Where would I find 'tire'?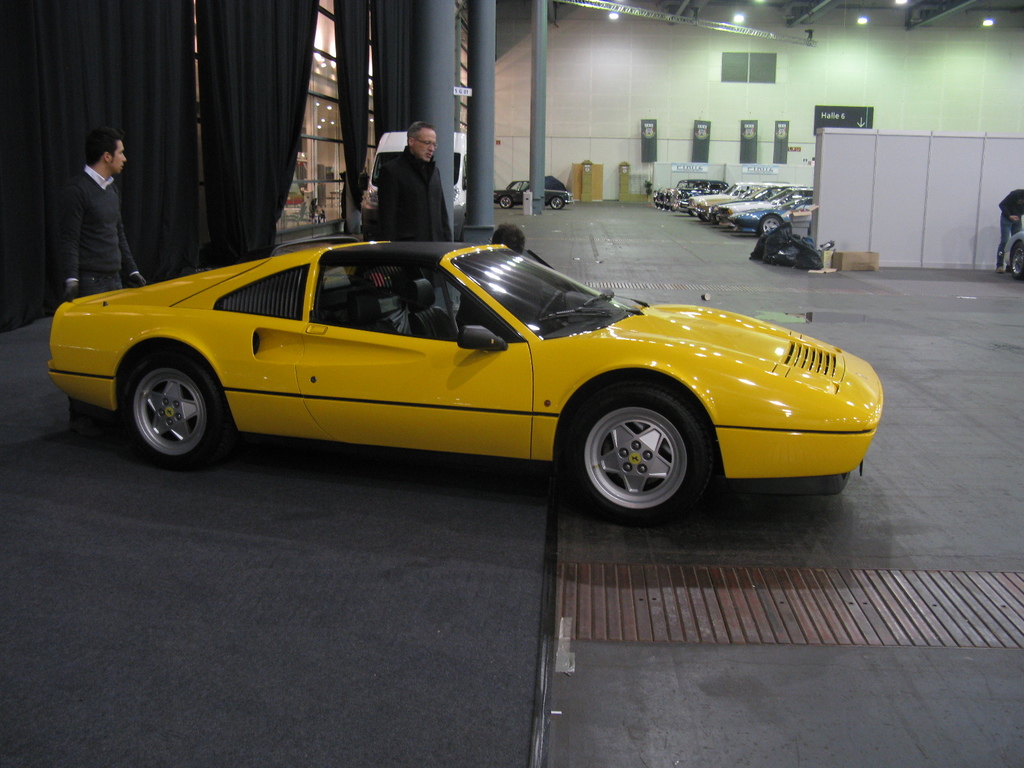
At (left=550, top=198, right=563, bottom=207).
